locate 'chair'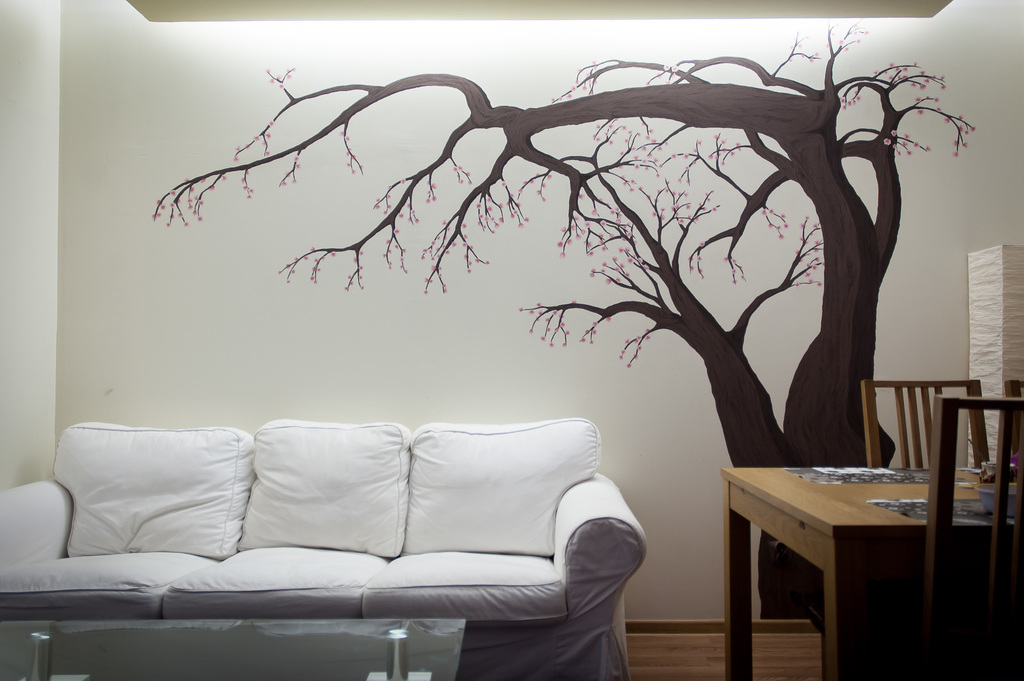
(x1=1002, y1=379, x2=1023, y2=462)
